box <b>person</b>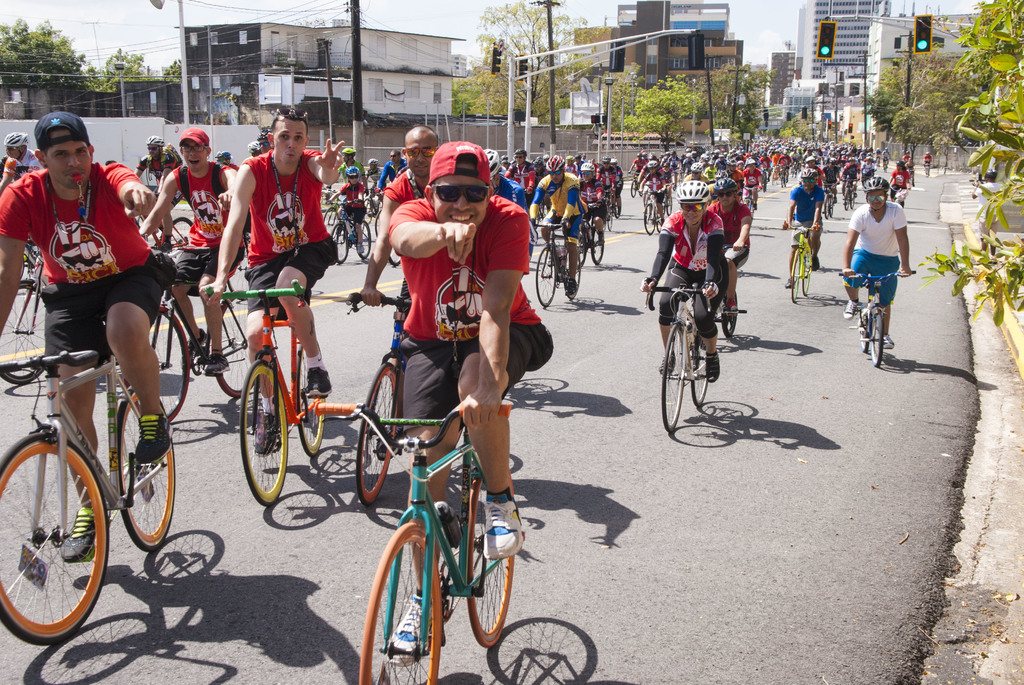
detection(202, 113, 339, 471)
